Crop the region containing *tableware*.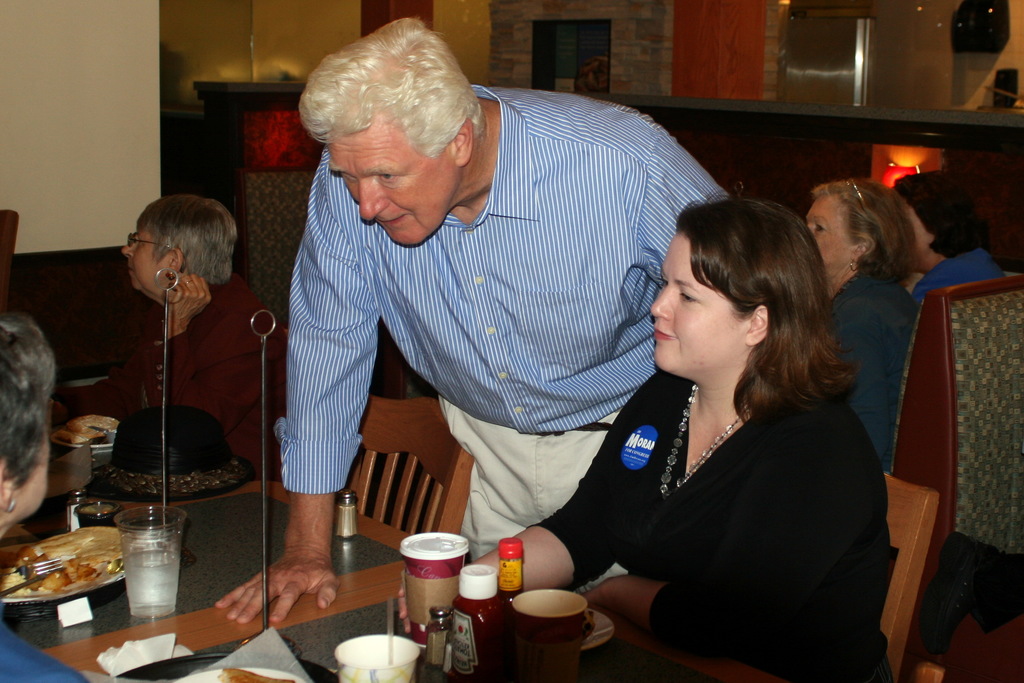
Crop region: box(502, 597, 601, 661).
